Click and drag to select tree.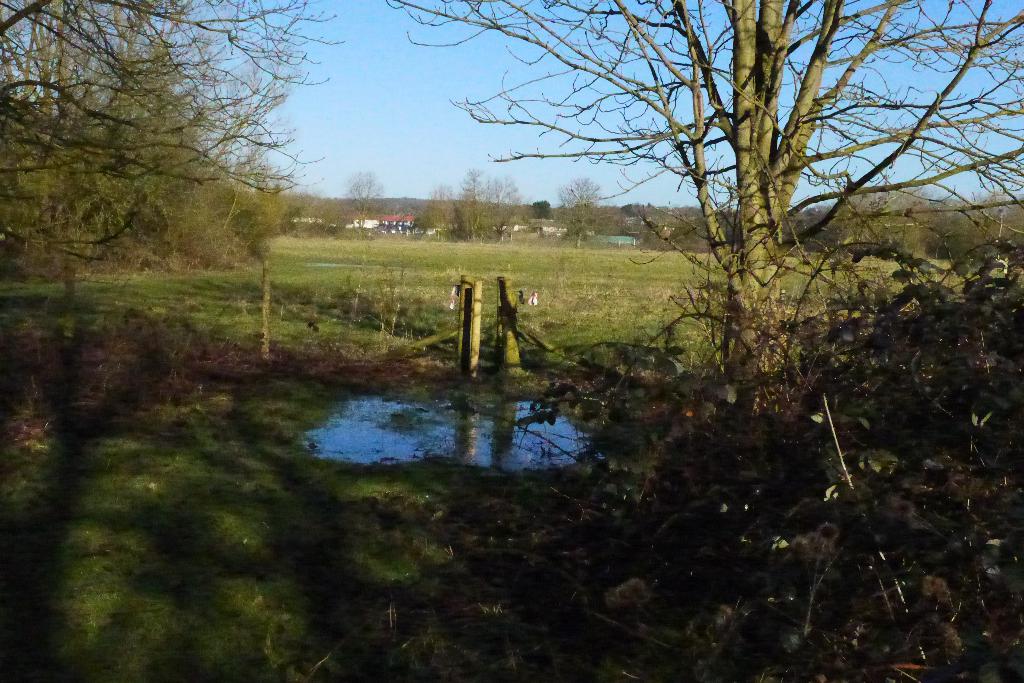
Selection: select_region(886, 182, 952, 265).
